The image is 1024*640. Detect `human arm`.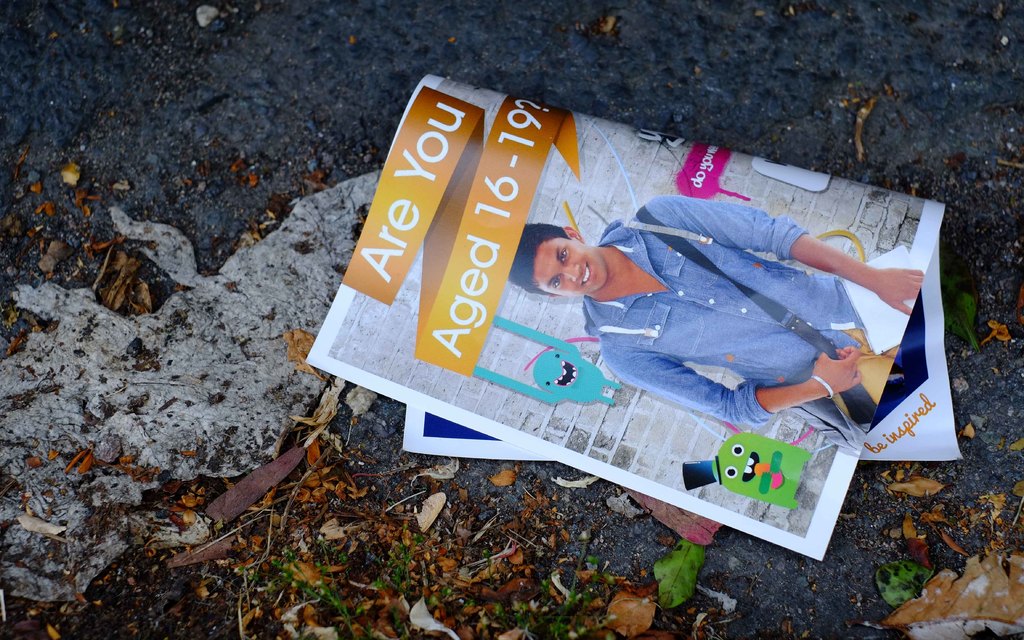
Detection: BBox(602, 340, 863, 426).
